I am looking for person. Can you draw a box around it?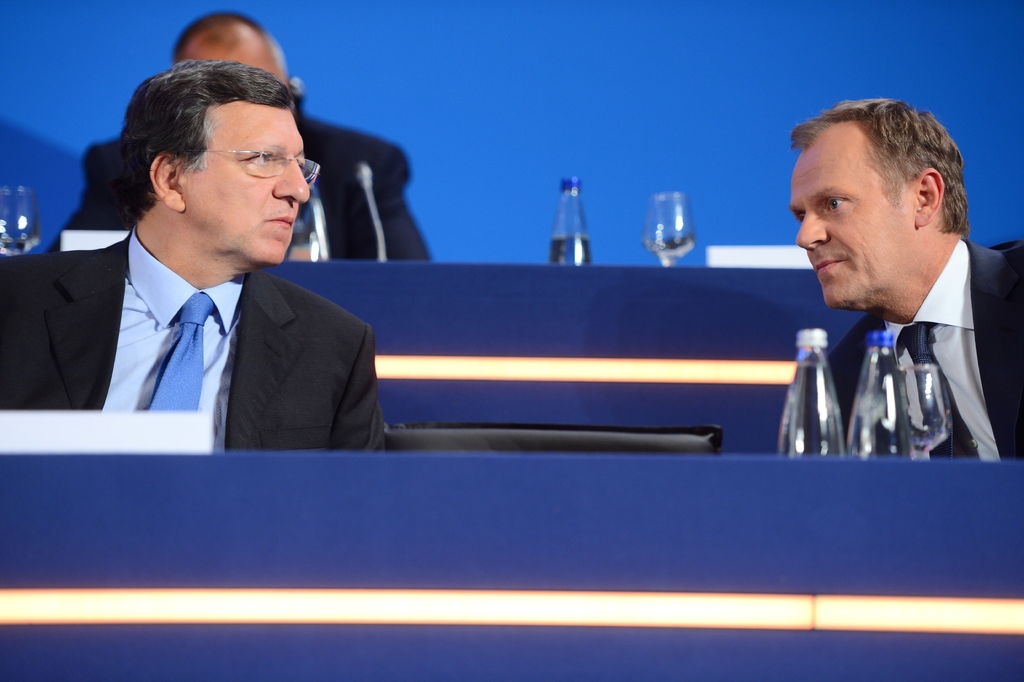
Sure, the bounding box is region(47, 10, 434, 262).
